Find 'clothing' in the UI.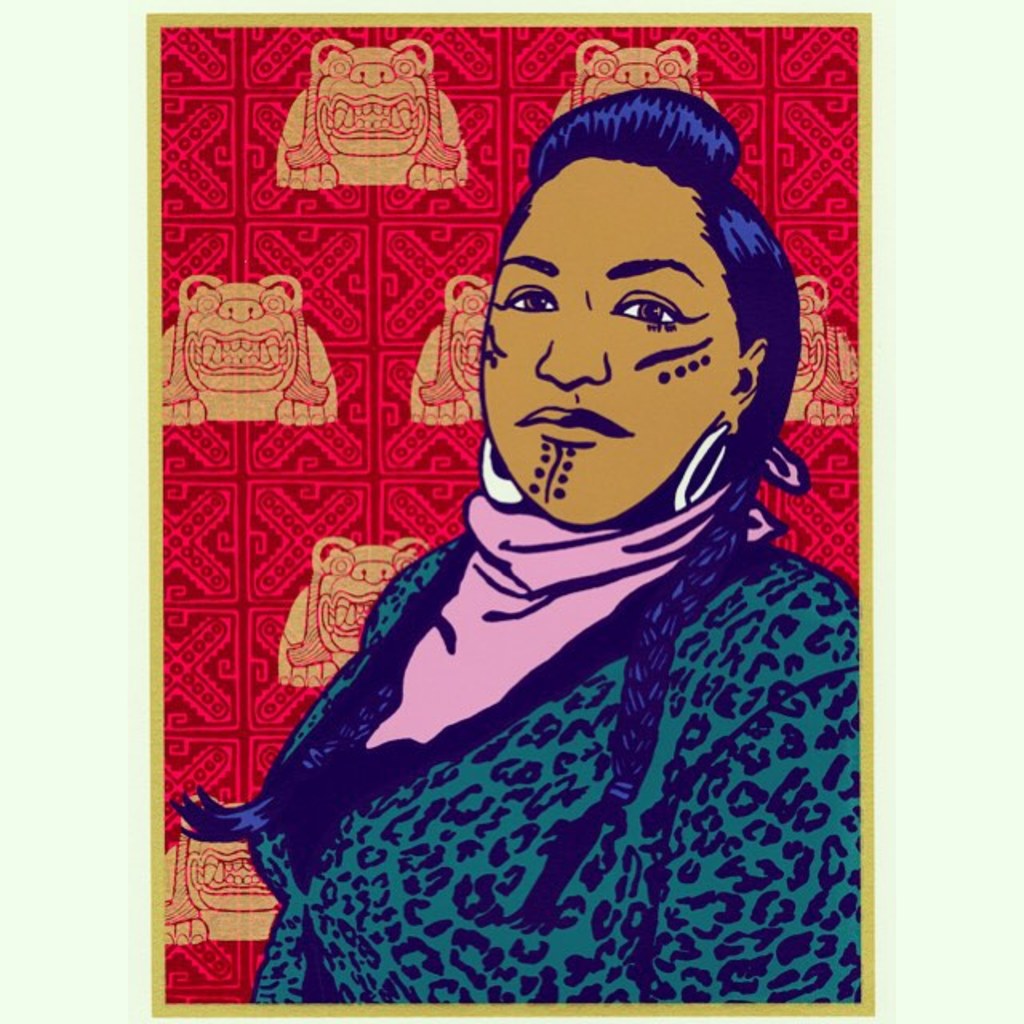
UI element at region(245, 443, 861, 1005).
